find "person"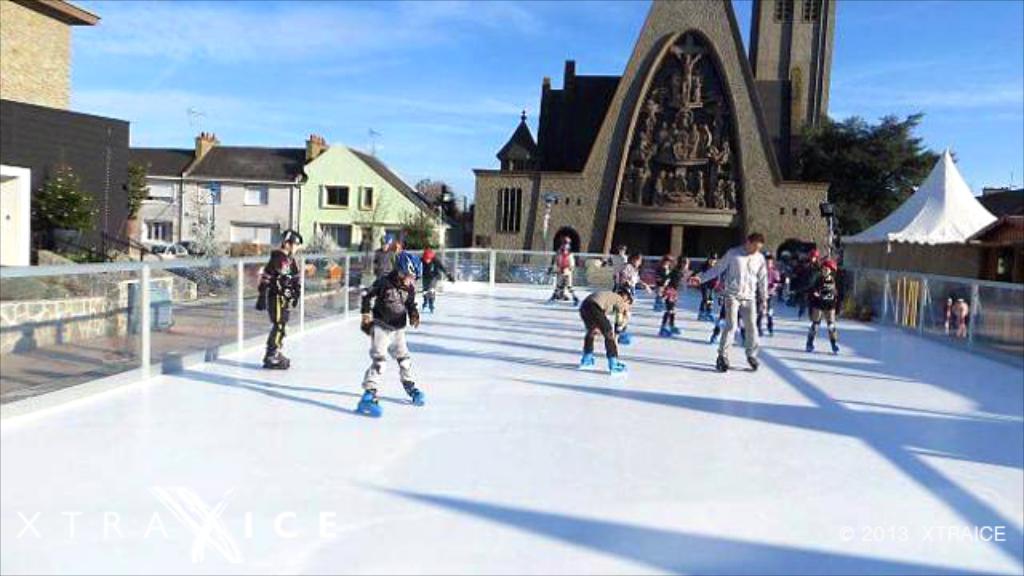
detection(312, 256, 350, 302)
